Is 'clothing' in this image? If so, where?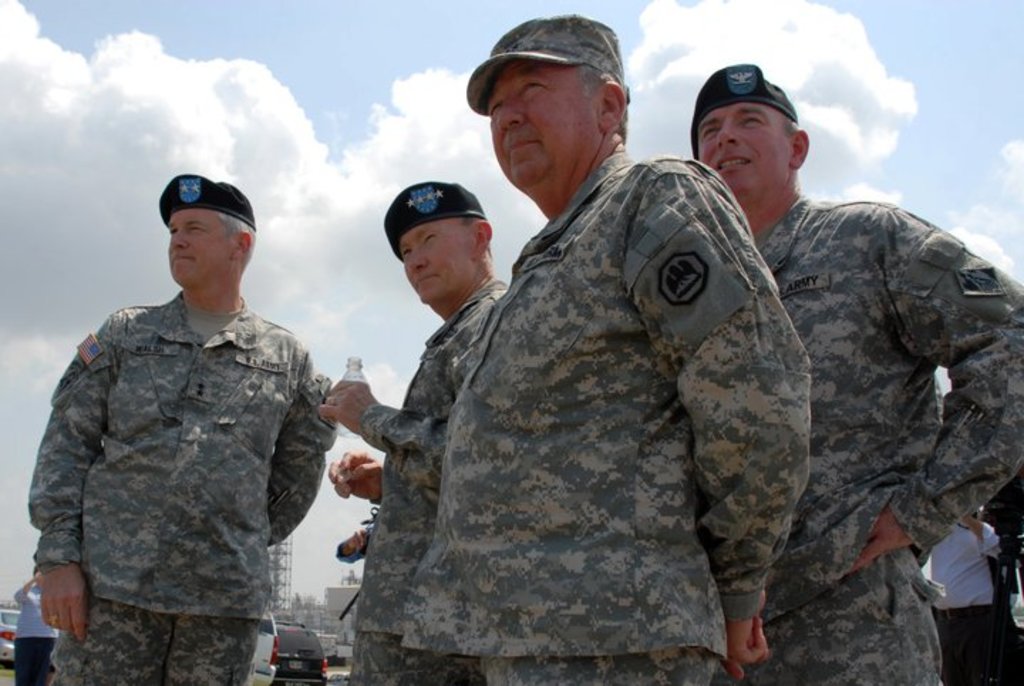
Yes, at select_region(171, 208, 233, 289).
